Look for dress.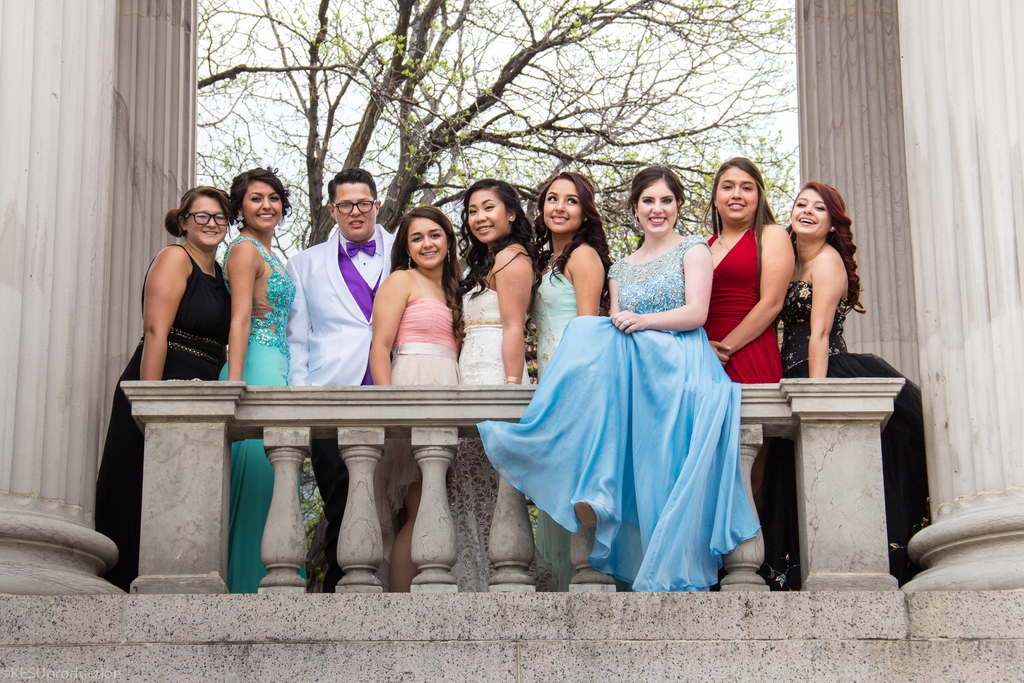
Found: BBox(216, 234, 308, 593).
